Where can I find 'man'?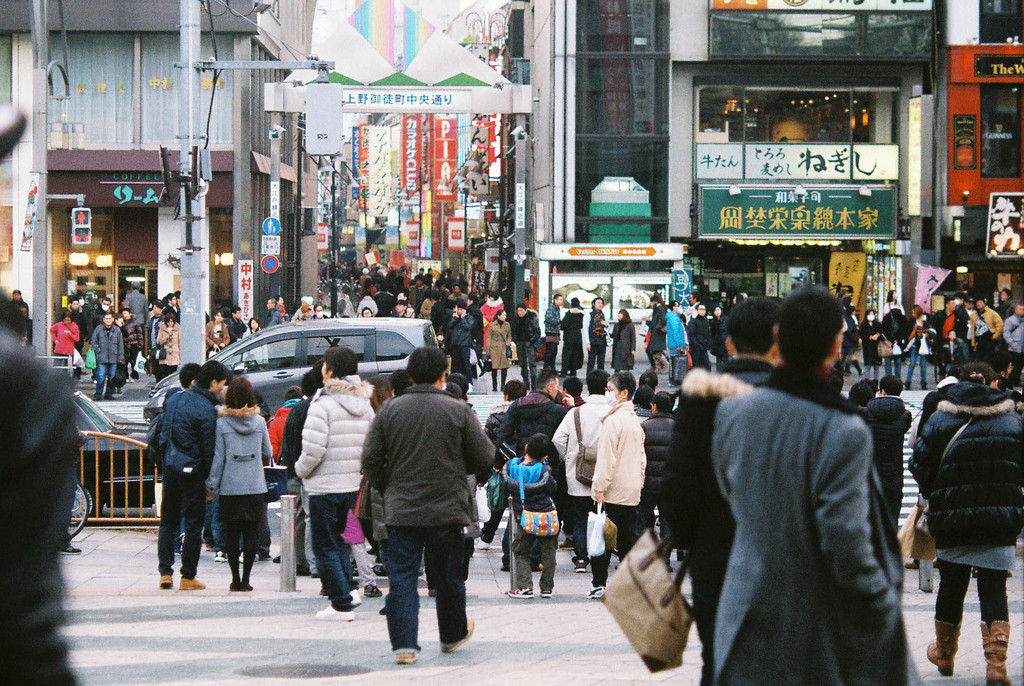
You can find it at Rect(540, 290, 561, 374).
